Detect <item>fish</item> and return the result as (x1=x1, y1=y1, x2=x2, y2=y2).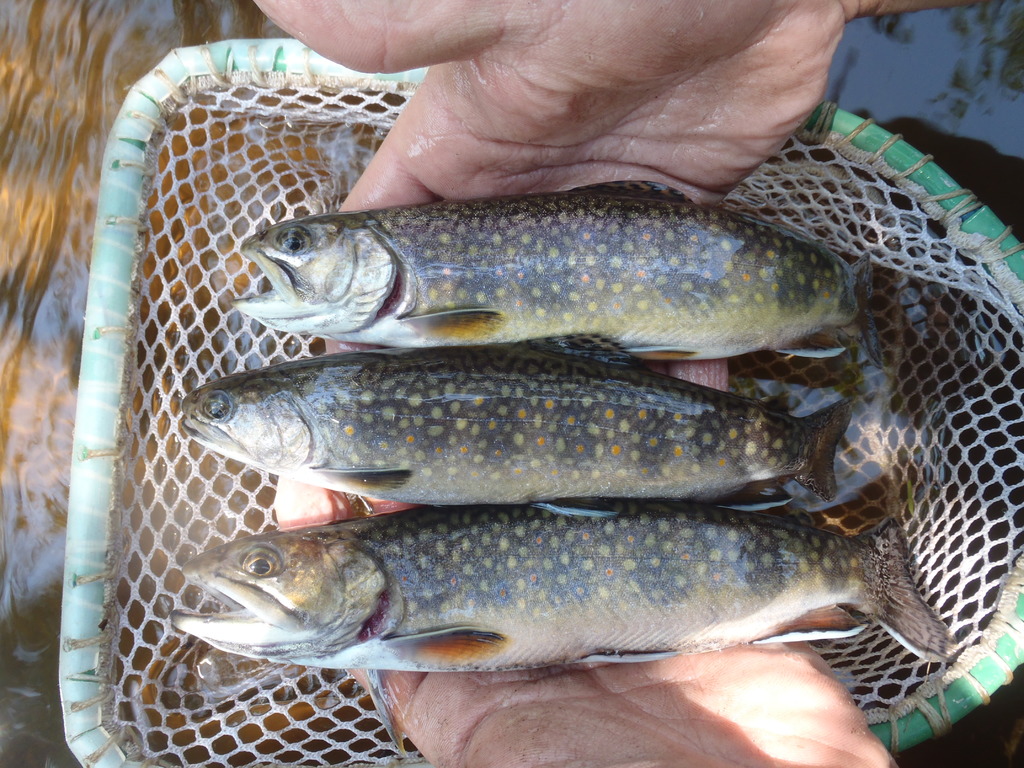
(x1=173, y1=331, x2=862, y2=526).
